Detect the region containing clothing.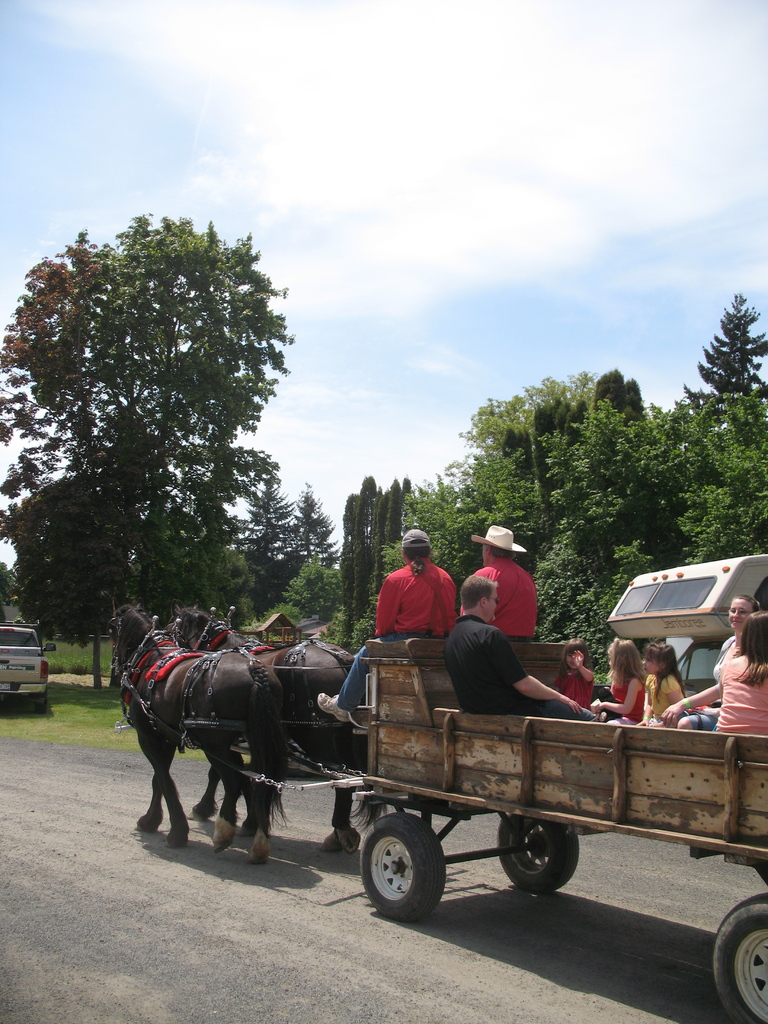
bbox(377, 551, 466, 648).
